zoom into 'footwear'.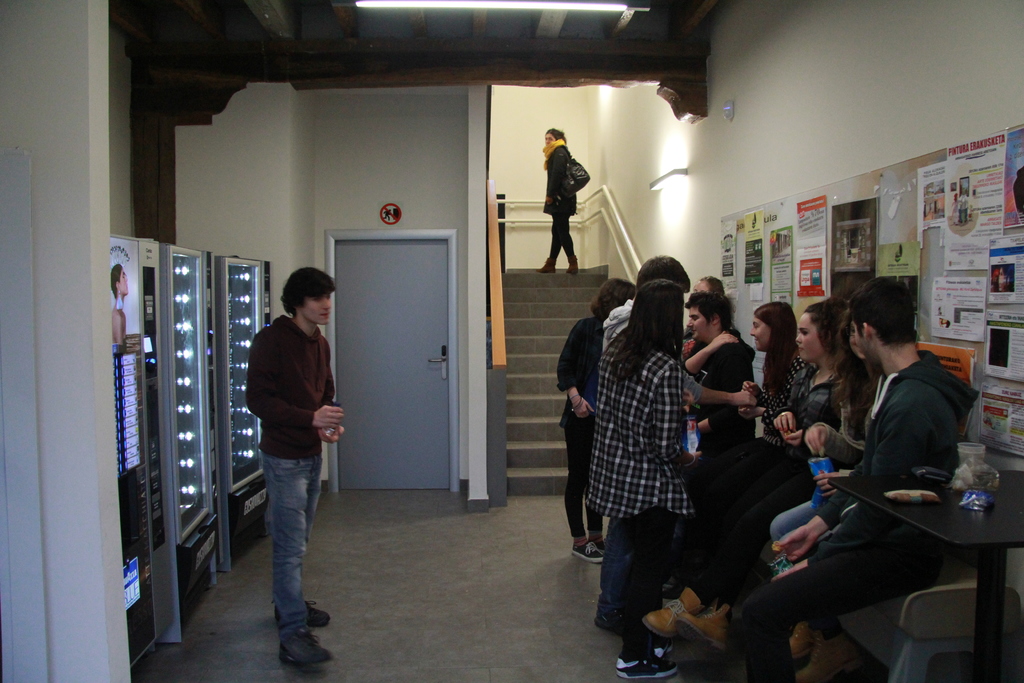
Zoom target: [595,610,627,635].
